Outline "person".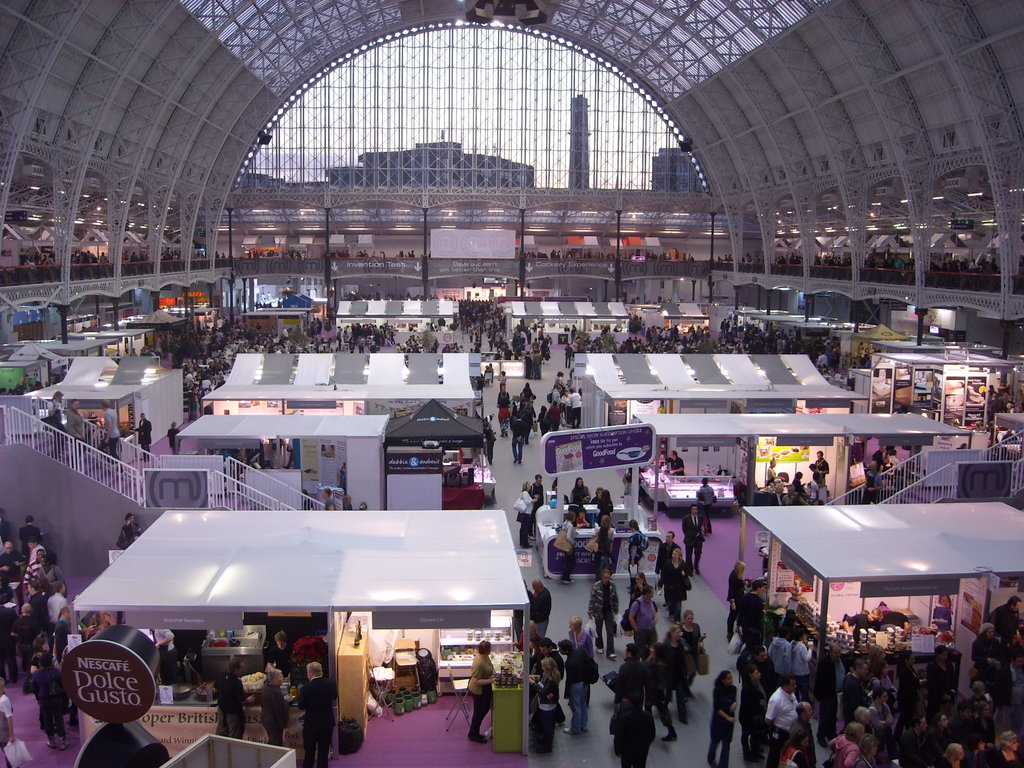
Outline: (left=586, top=567, right=619, bottom=659).
